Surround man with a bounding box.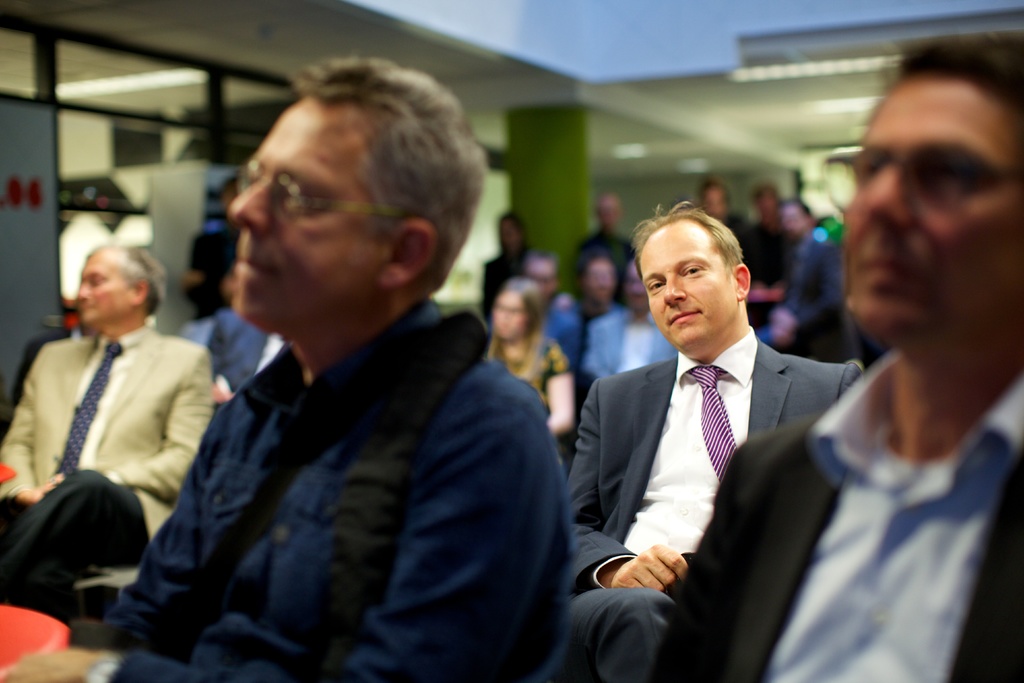
rect(568, 199, 863, 682).
